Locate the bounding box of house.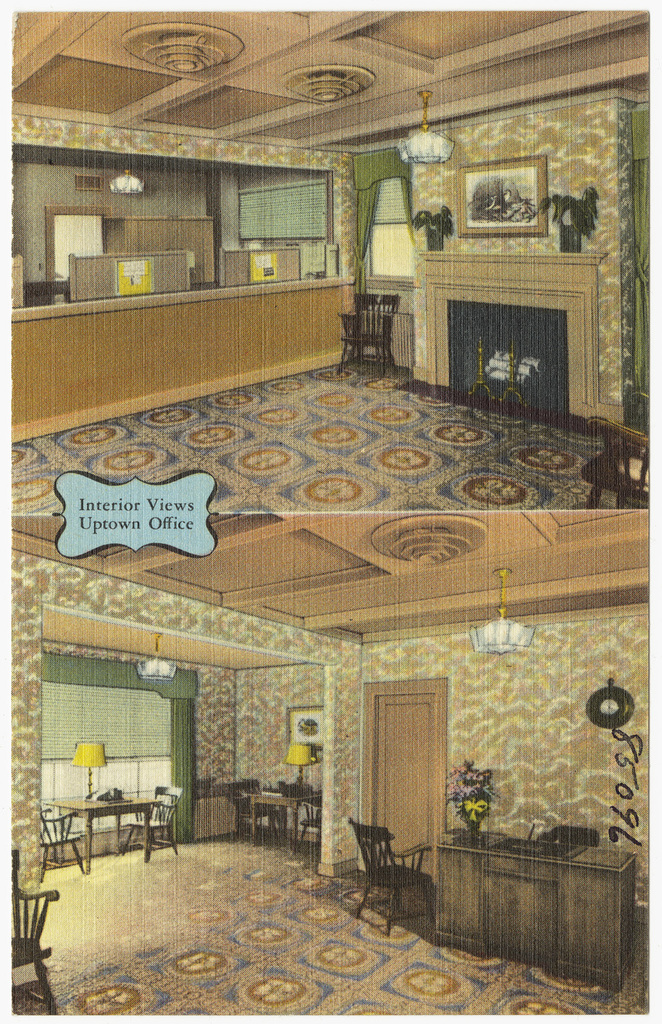
Bounding box: (x1=12, y1=10, x2=649, y2=508).
